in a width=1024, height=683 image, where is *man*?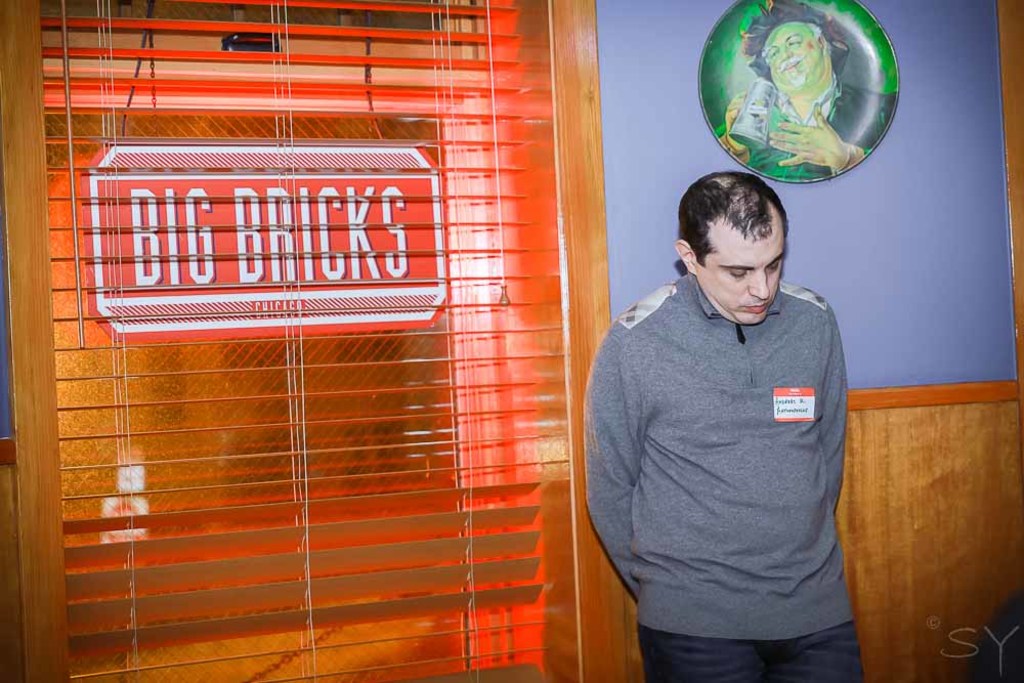
left=588, top=154, right=881, bottom=682.
